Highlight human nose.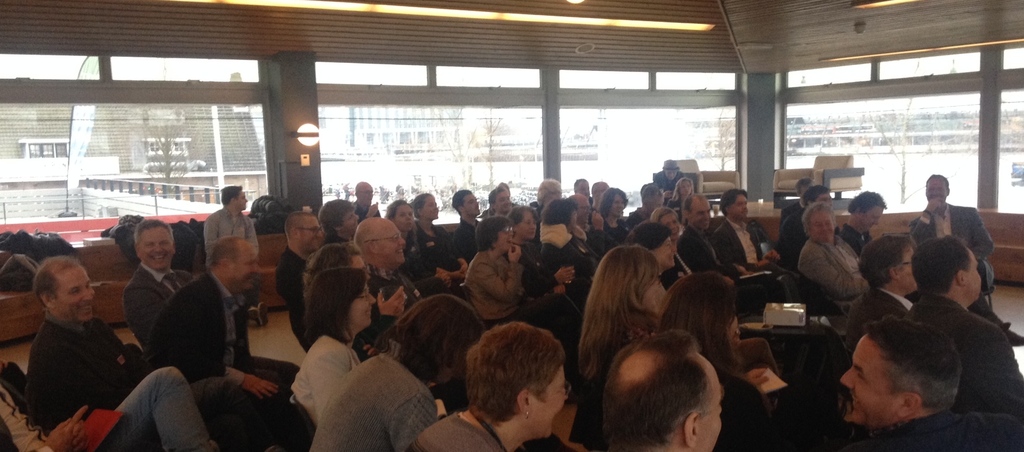
Highlighted region: <box>739,202,746,210</box>.
